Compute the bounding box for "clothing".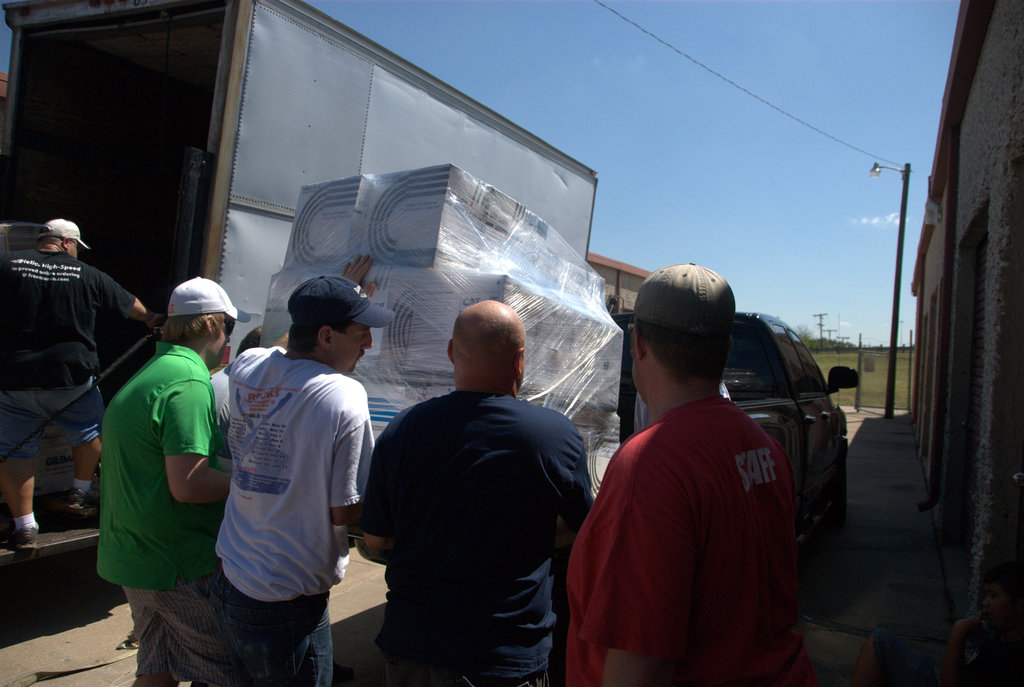
x1=218, y1=343, x2=377, y2=686.
